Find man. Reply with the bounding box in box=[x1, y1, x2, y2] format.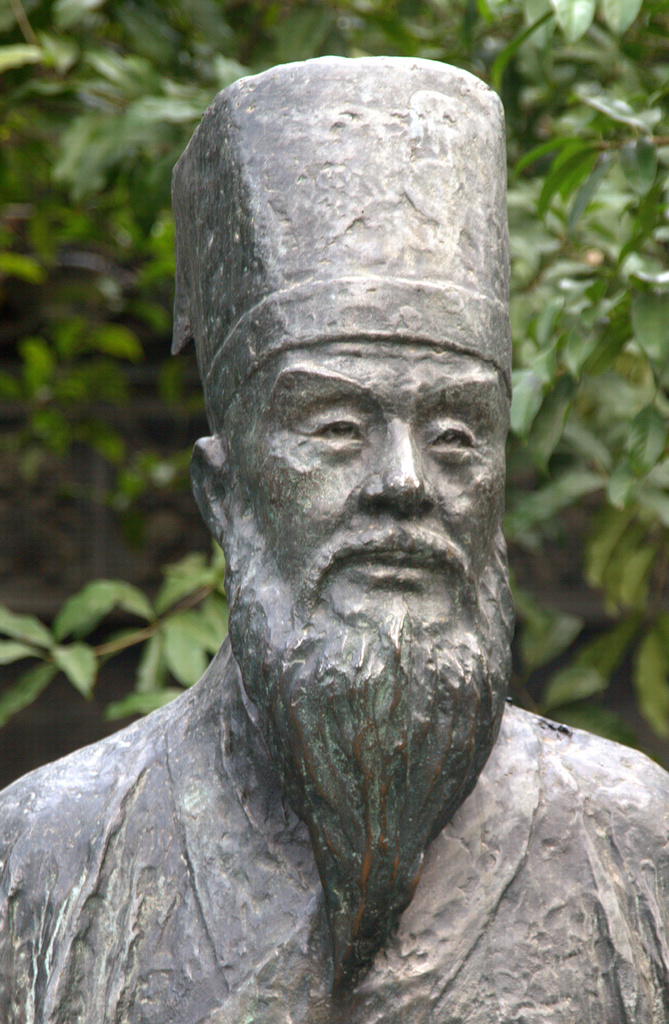
box=[19, 119, 583, 1021].
